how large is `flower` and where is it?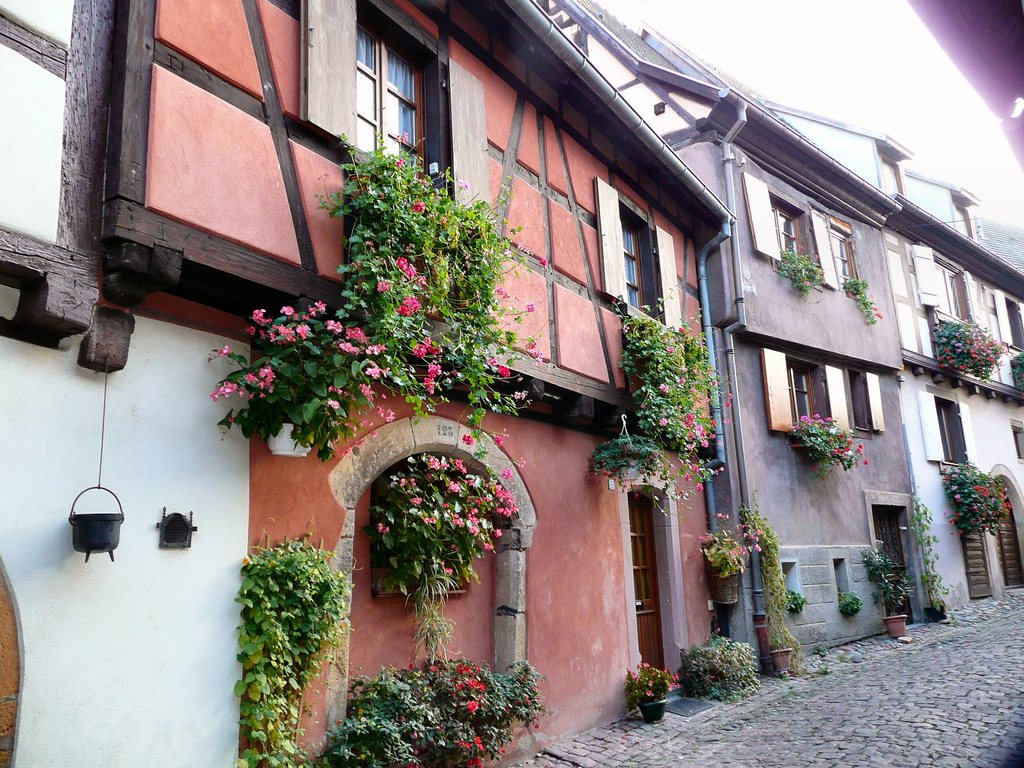
Bounding box: pyautogui.locateOnScreen(411, 200, 424, 216).
